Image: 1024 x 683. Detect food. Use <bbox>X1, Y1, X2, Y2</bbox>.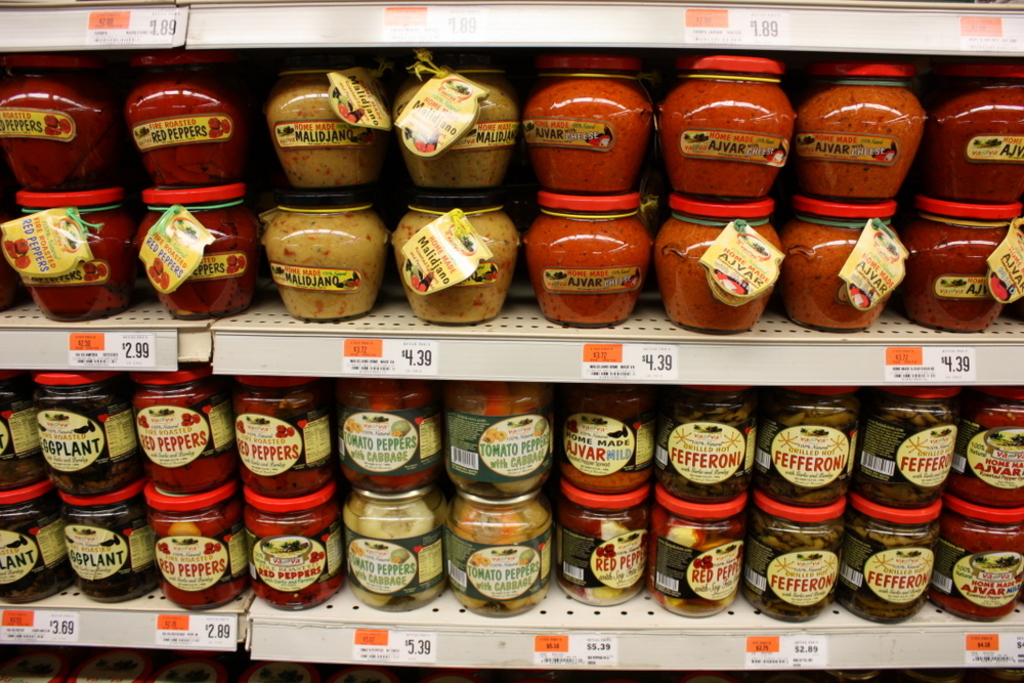
<bbox>929, 508, 1023, 622</bbox>.
